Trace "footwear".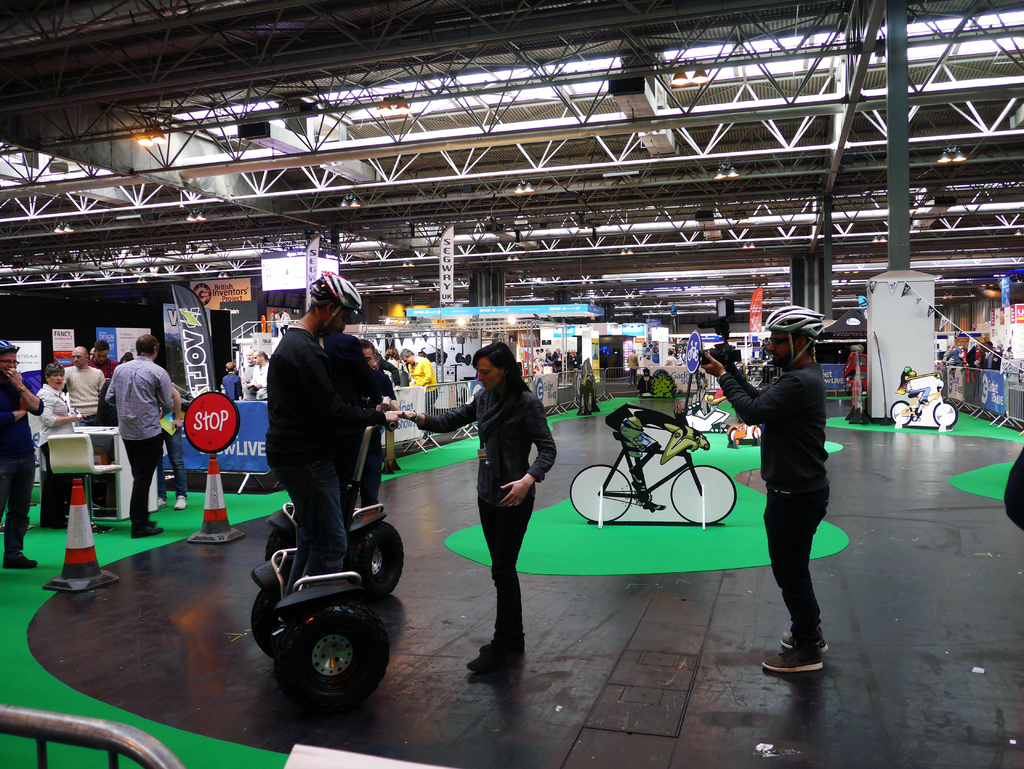
Traced to [761,646,822,674].
